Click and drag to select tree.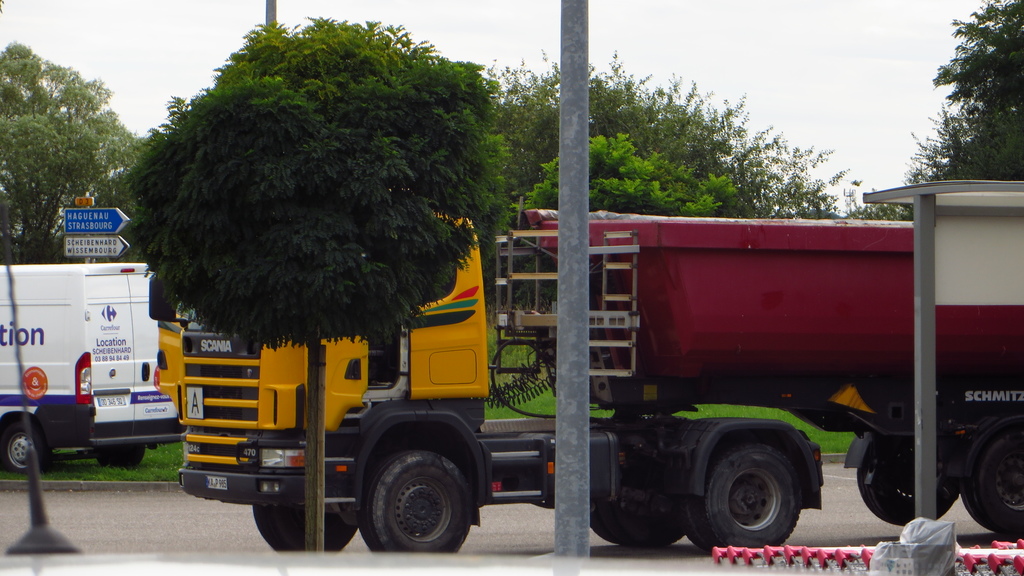
Selection: locate(0, 39, 143, 271).
